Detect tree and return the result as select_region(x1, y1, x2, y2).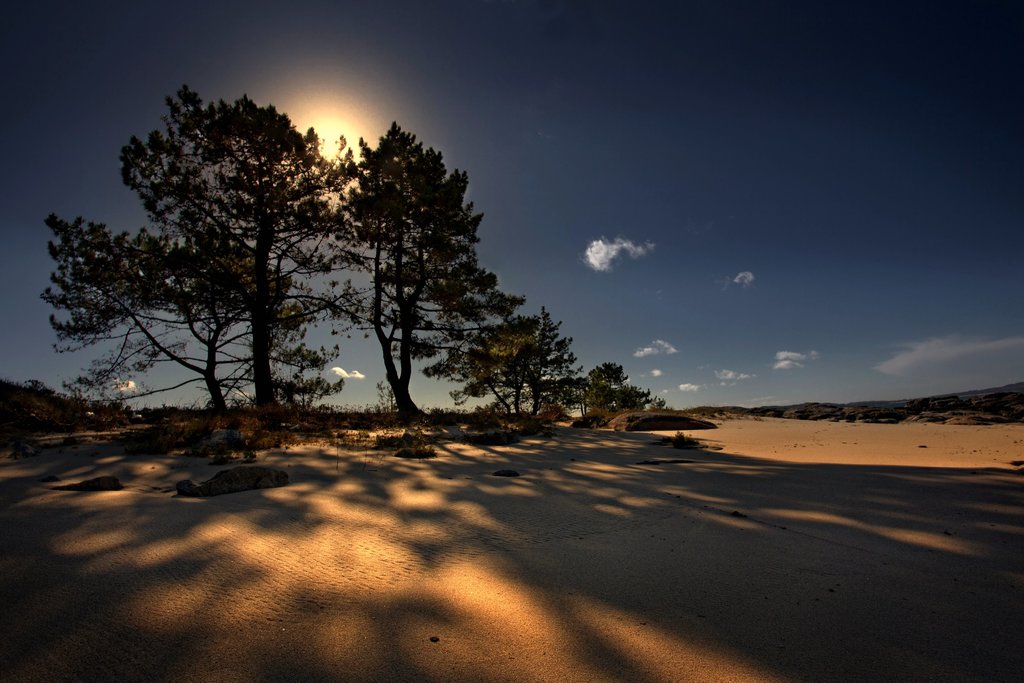
select_region(299, 136, 475, 420).
